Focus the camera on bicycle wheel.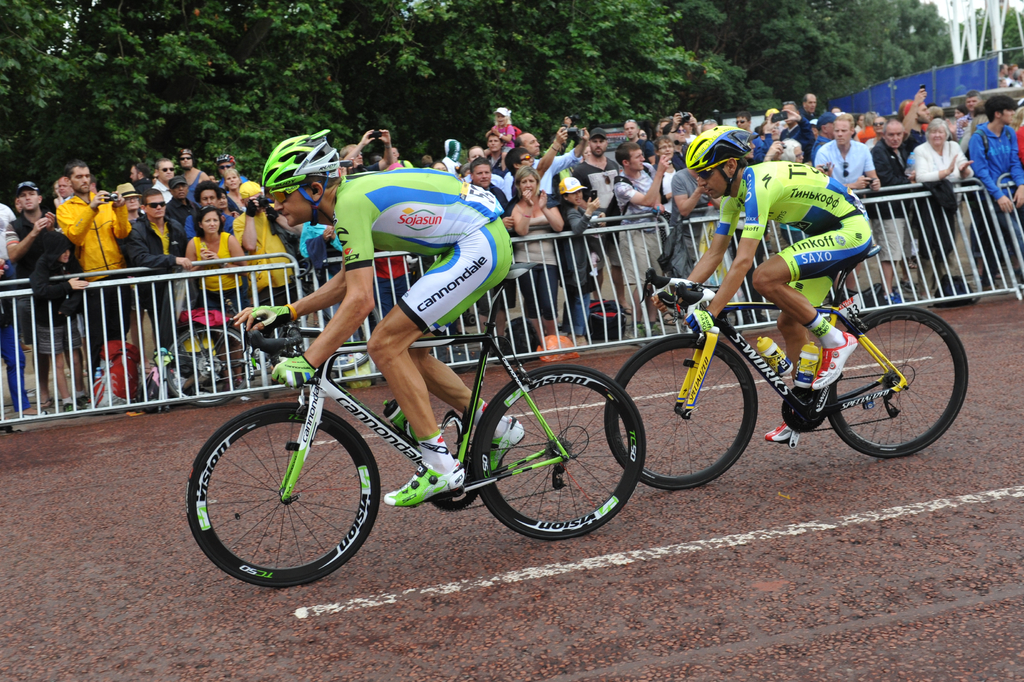
Focus region: left=292, top=284, right=383, bottom=372.
